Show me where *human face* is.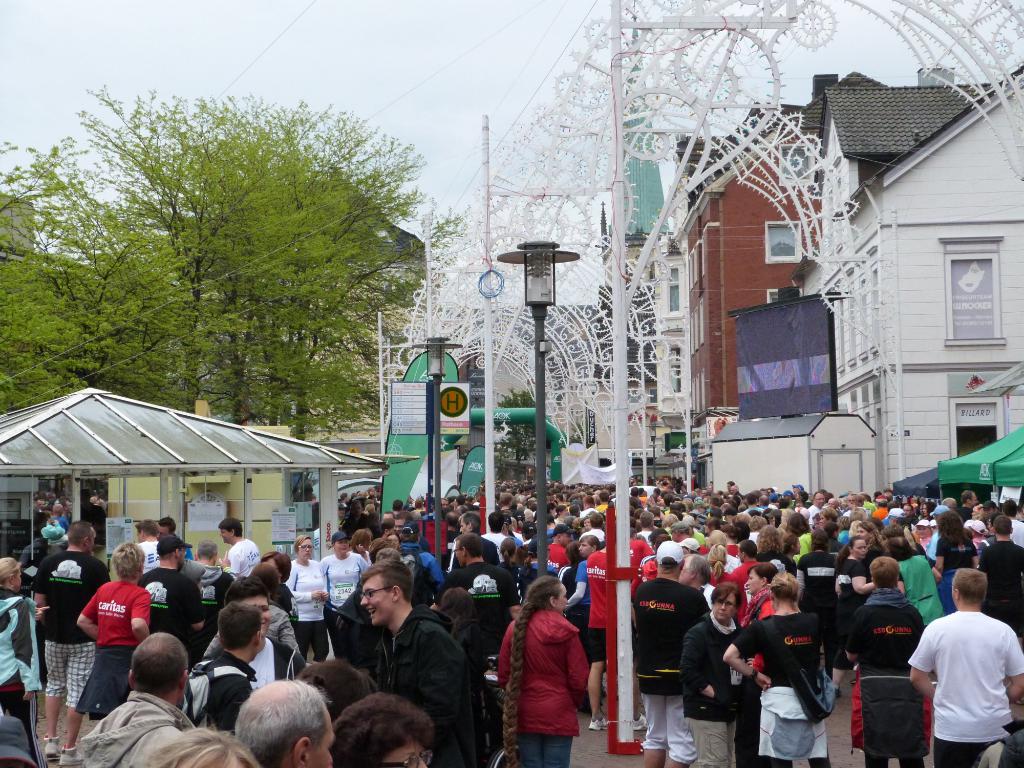
*human face* is at [333,538,348,556].
